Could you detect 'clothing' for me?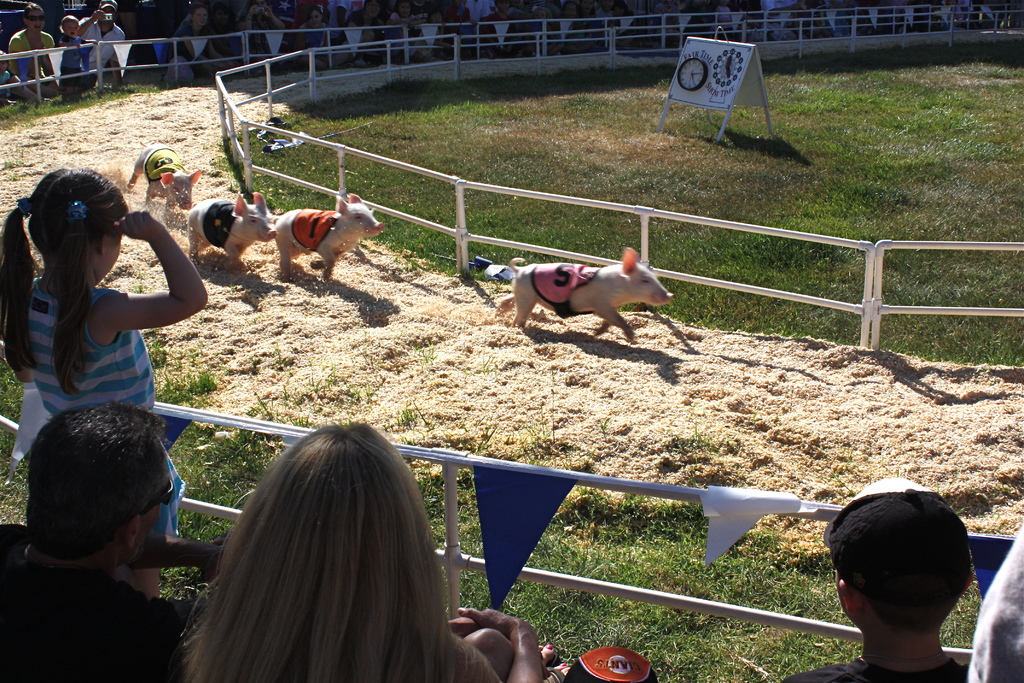
Detection result: {"left": 297, "top": 25, "right": 333, "bottom": 63}.
